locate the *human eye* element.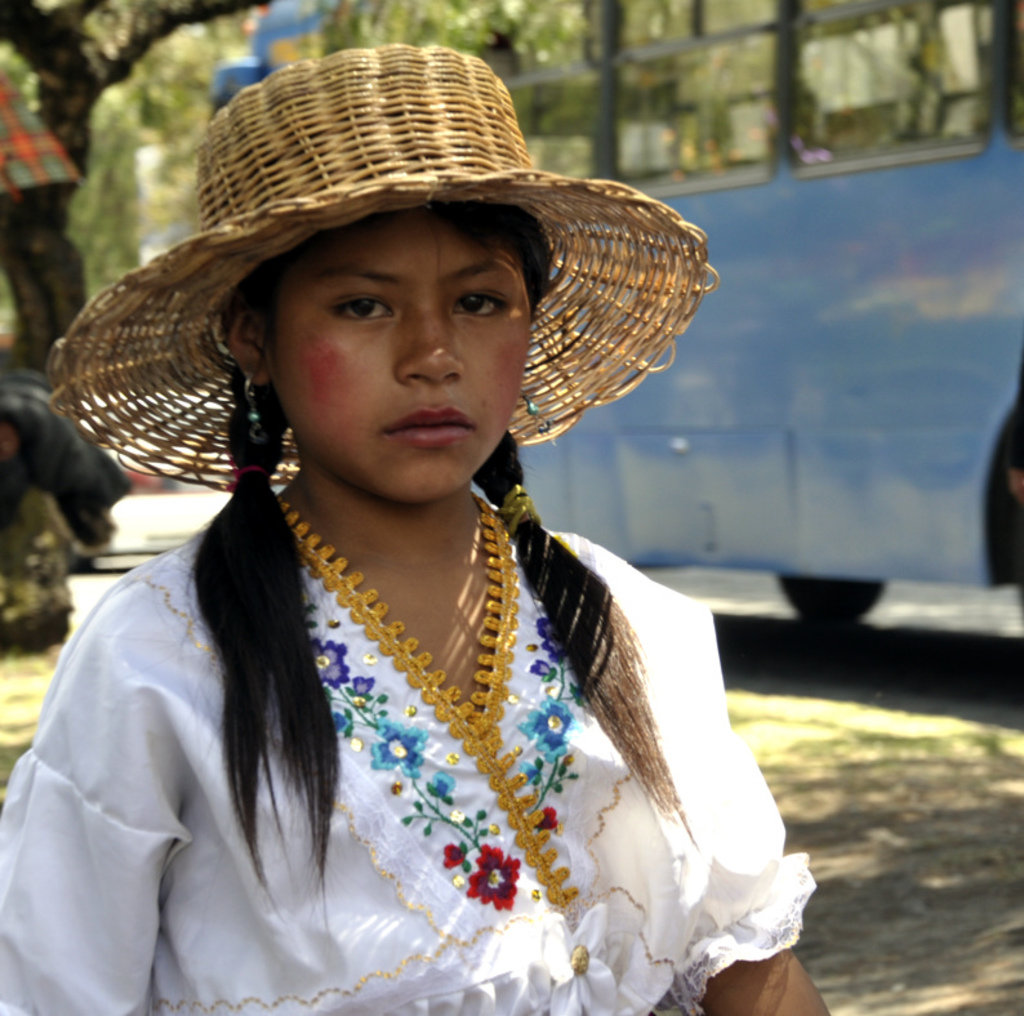
Element bbox: pyautogui.locateOnScreen(320, 291, 391, 320).
